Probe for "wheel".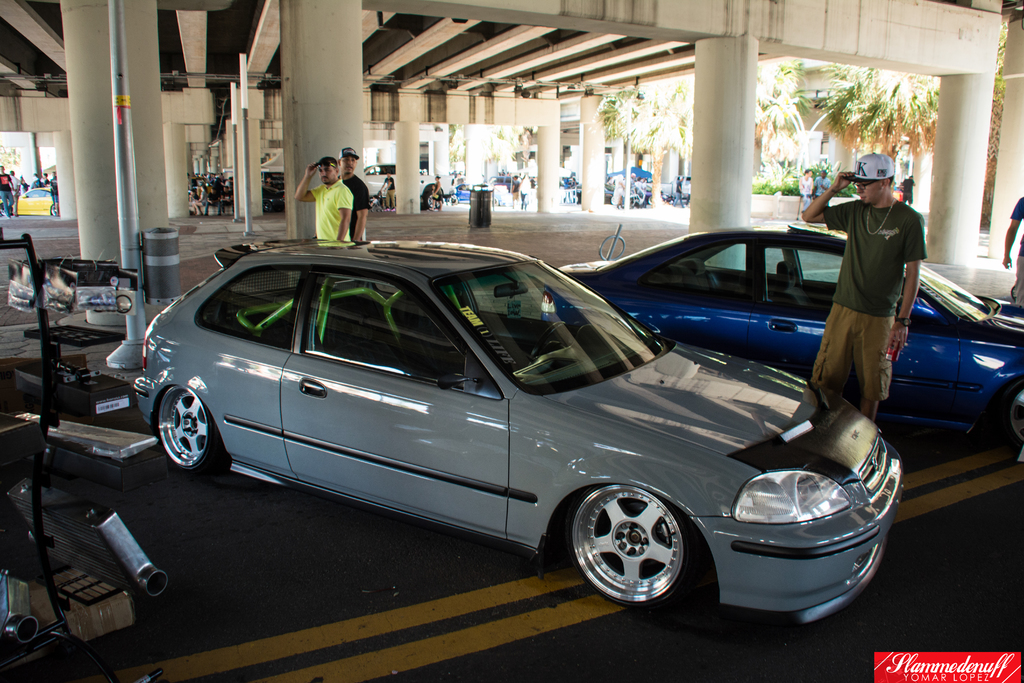
Probe result: box(262, 193, 276, 210).
